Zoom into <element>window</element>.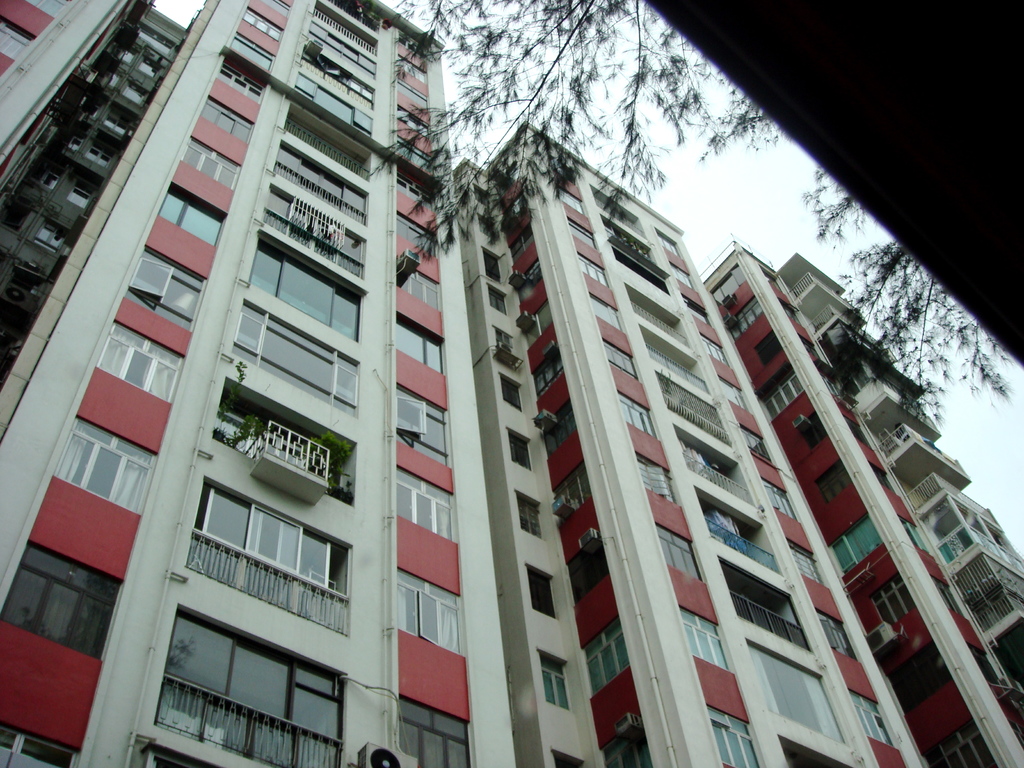
Zoom target: 239/8/284/40.
